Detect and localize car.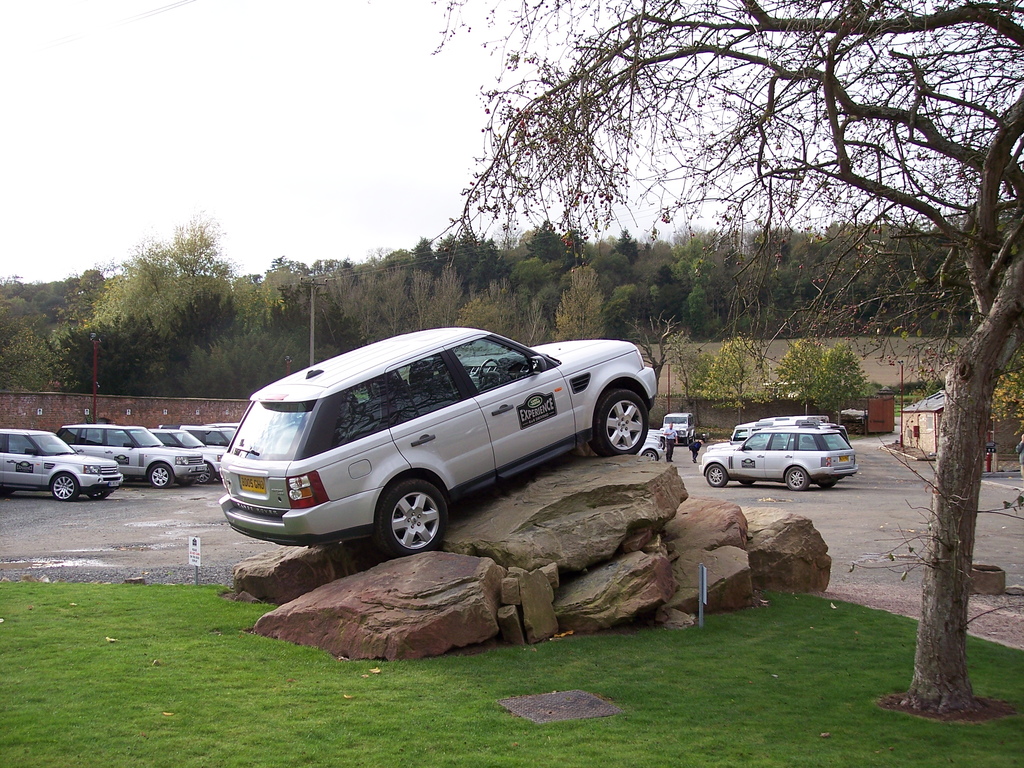
Localized at box=[207, 332, 666, 566].
